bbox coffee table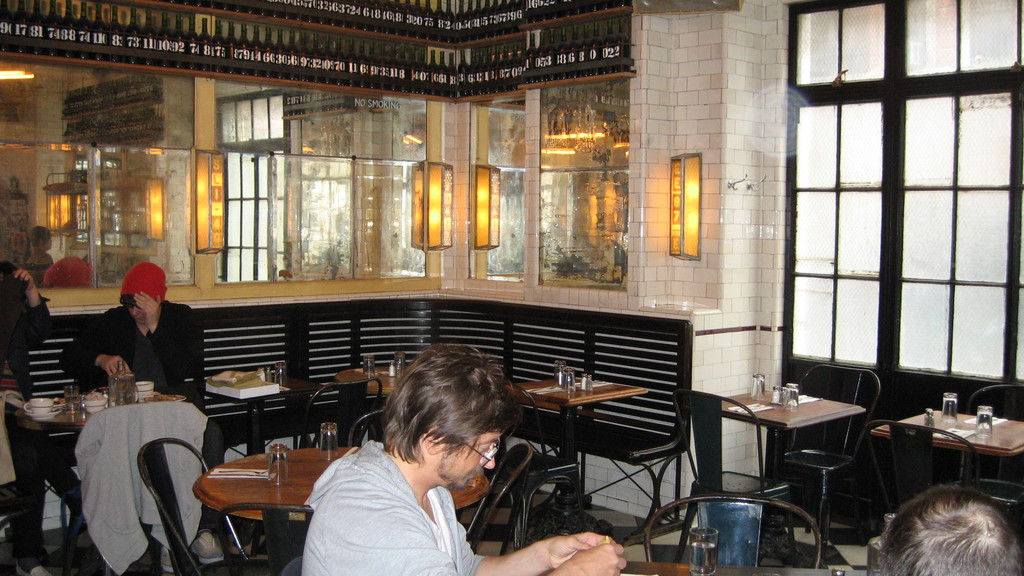
pyautogui.locateOnScreen(194, 438, 490, 575)
